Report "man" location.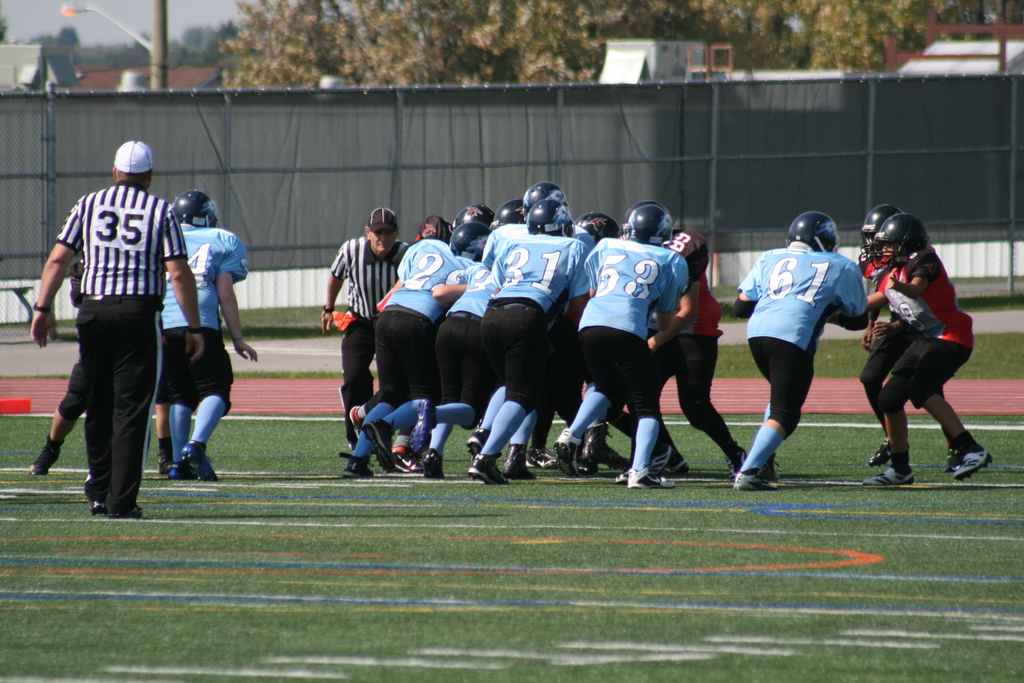
Report: bbox(158, 188, 259, 482).
